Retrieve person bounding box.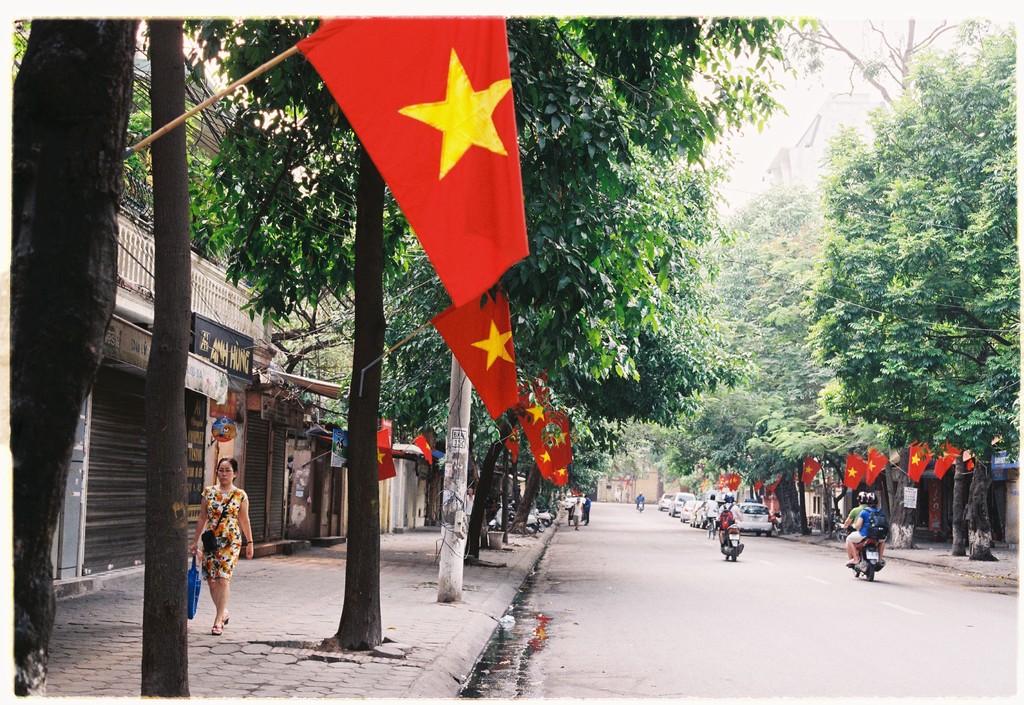
Bounding box: (x1=846, y1=492, x2=868, y2=561).
